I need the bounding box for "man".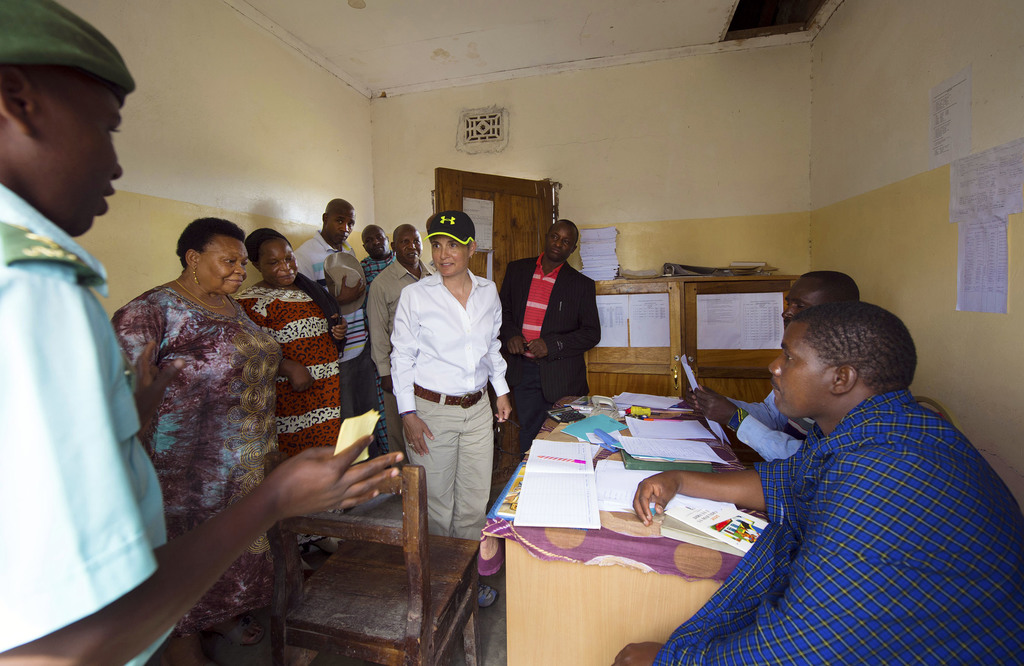
Here it is: 684,267,862,469.
